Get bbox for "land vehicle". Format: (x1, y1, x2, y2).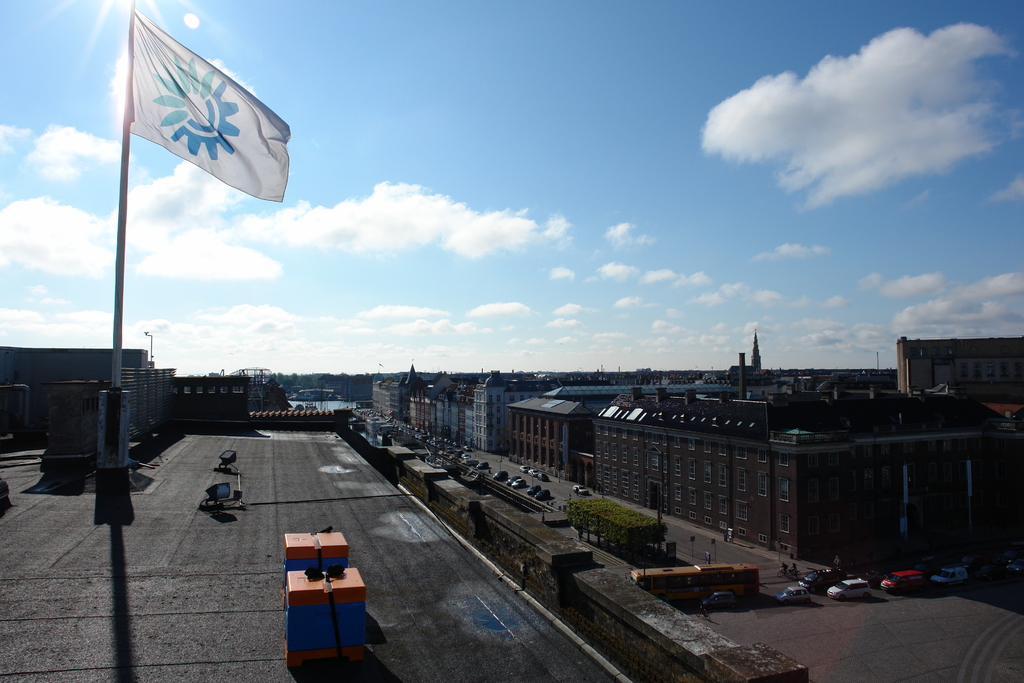
(575, 486, 588, 494).
